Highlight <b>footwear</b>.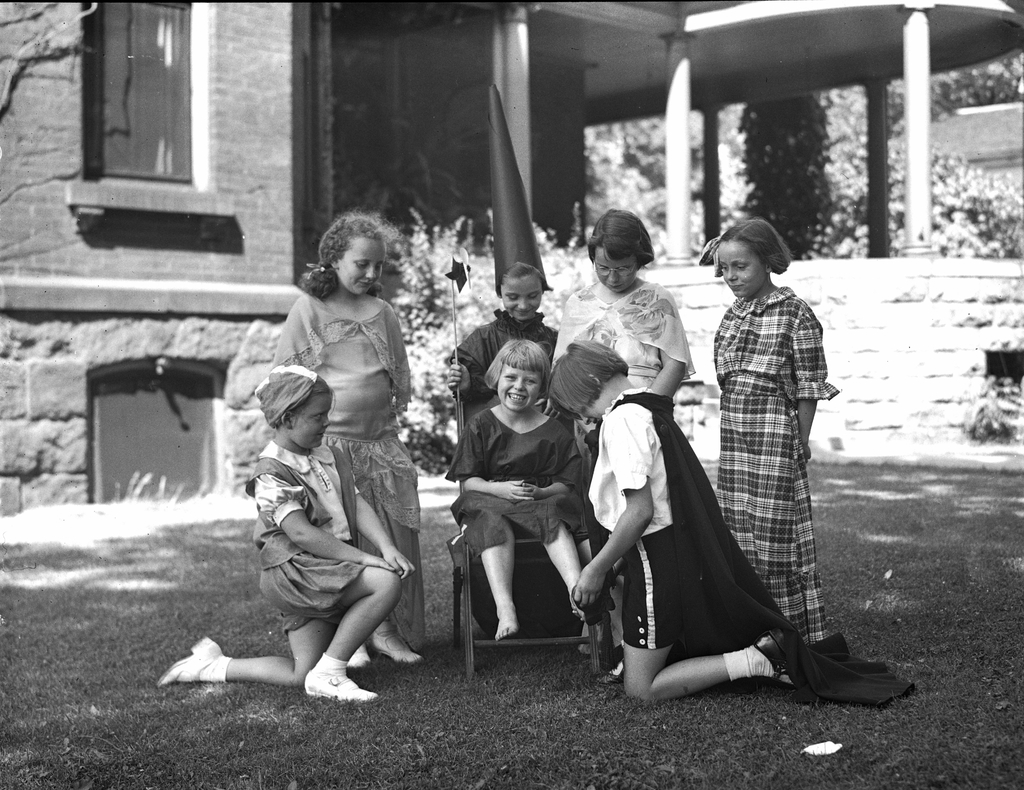
Highlighted region: Rect(304, 671, 379, 705).
